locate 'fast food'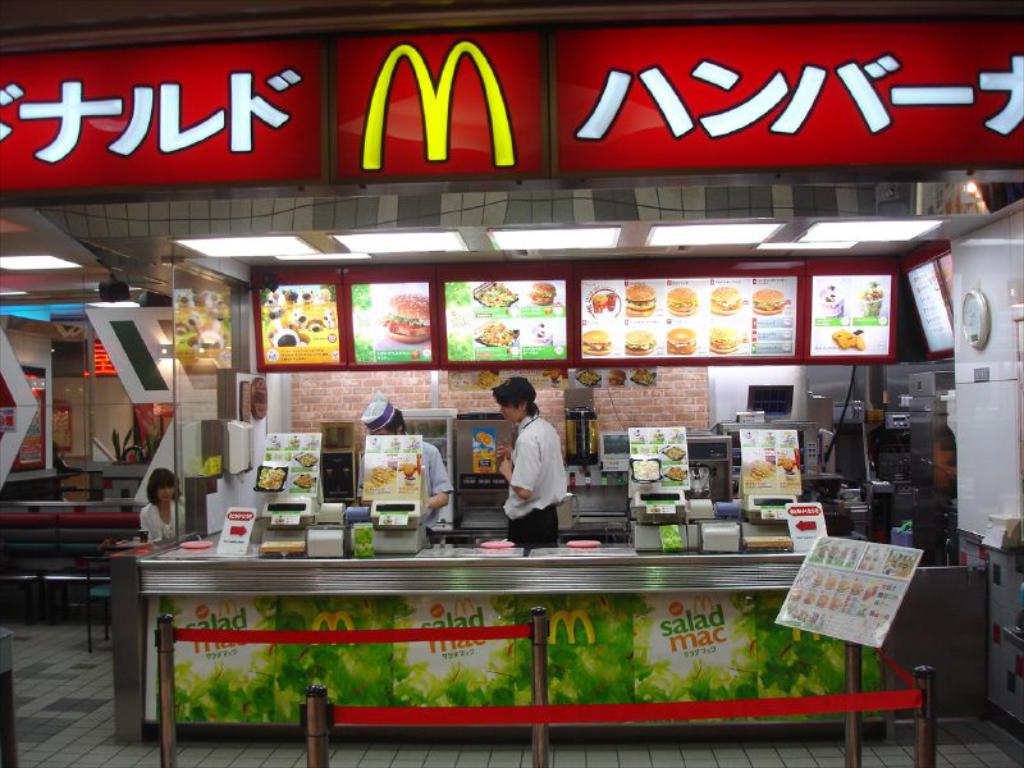
box=[294, 471, 315, 488]
